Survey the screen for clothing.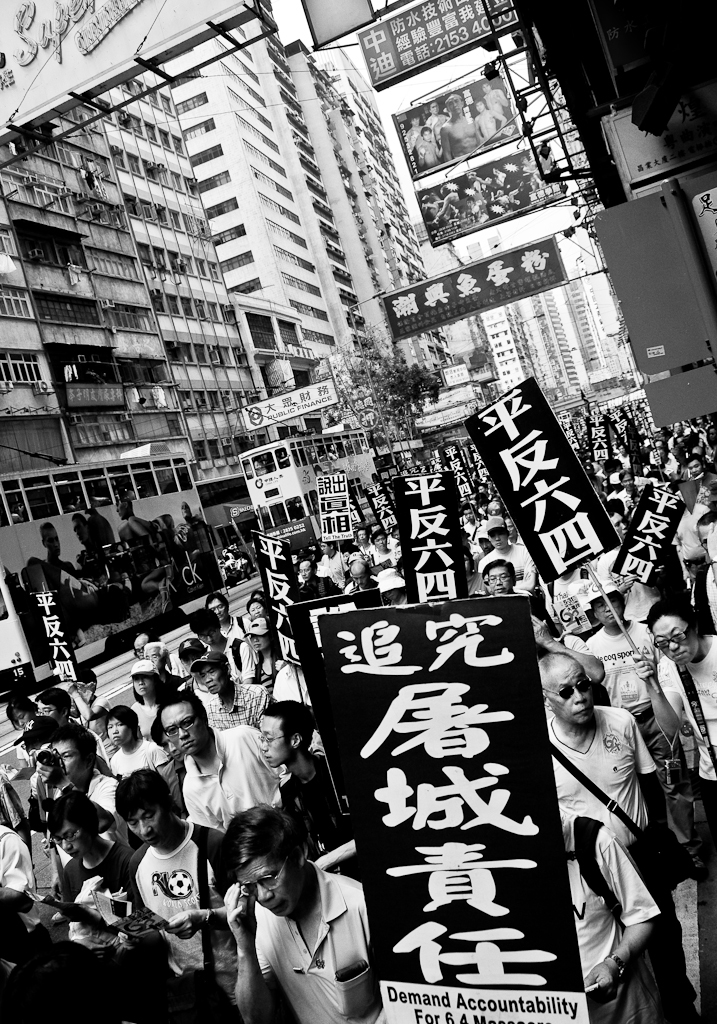
Survey found: BBox(114, 821, 234, 980).
